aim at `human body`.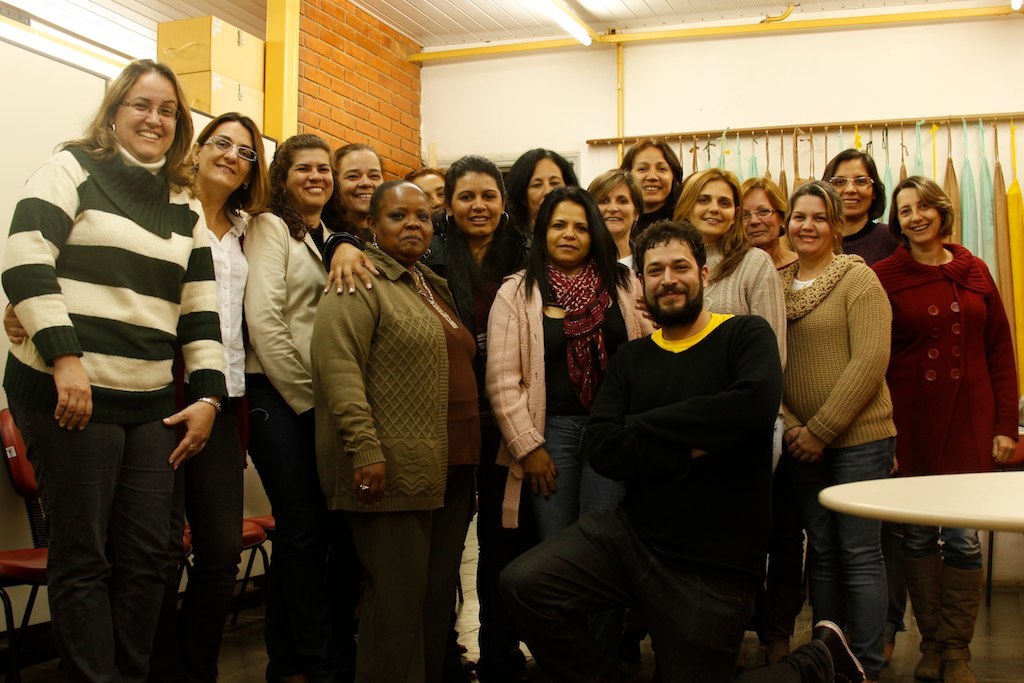
Aimed at rect(892, 175, 1023, 675).
